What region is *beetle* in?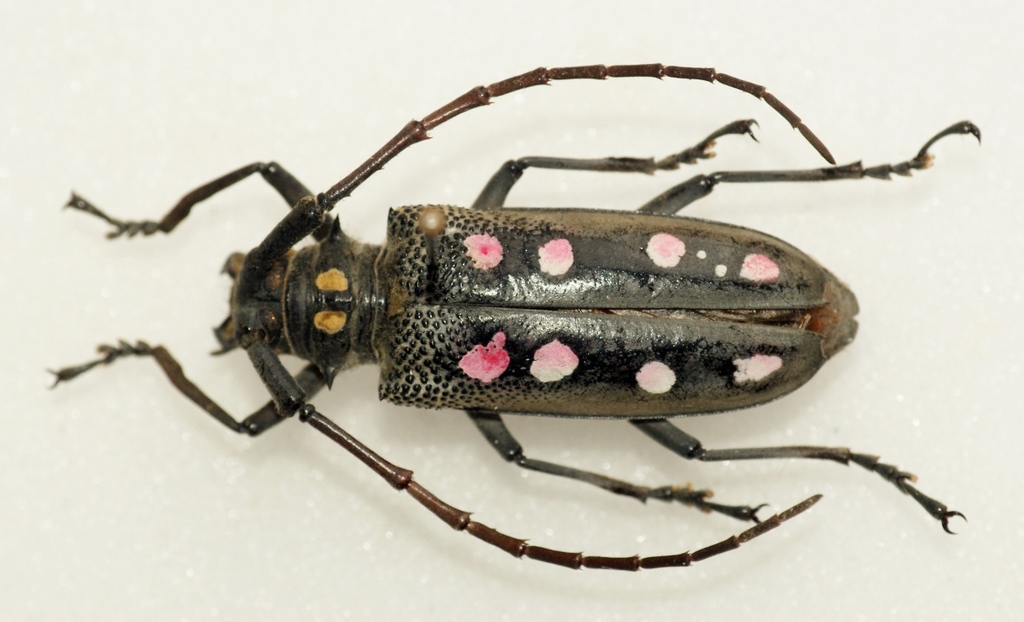
pyautogui.locateOnScreen(18, 37, 987, 585).
